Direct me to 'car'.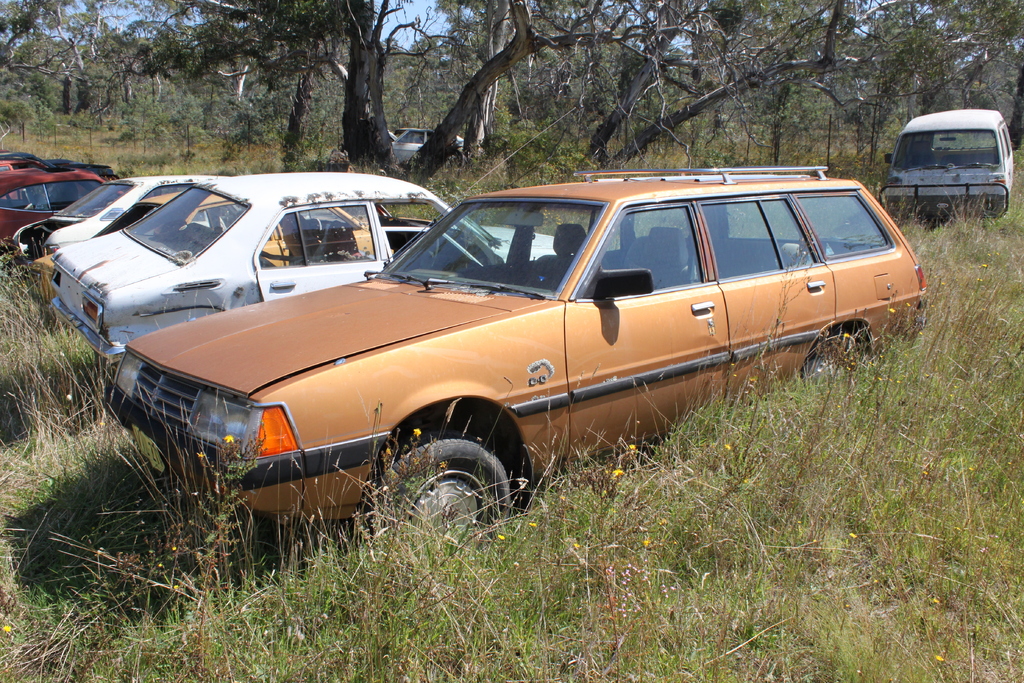
Direction: 4:155:122:242.
